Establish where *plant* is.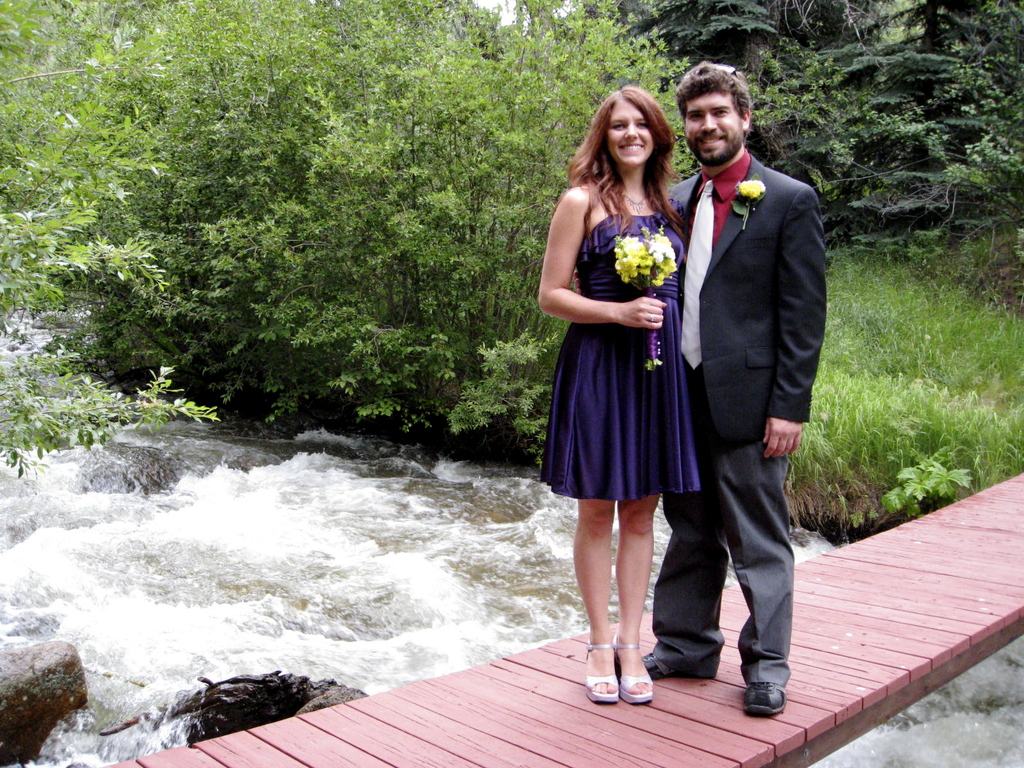
Established at l=826, t=241, r=1023, b=498.
